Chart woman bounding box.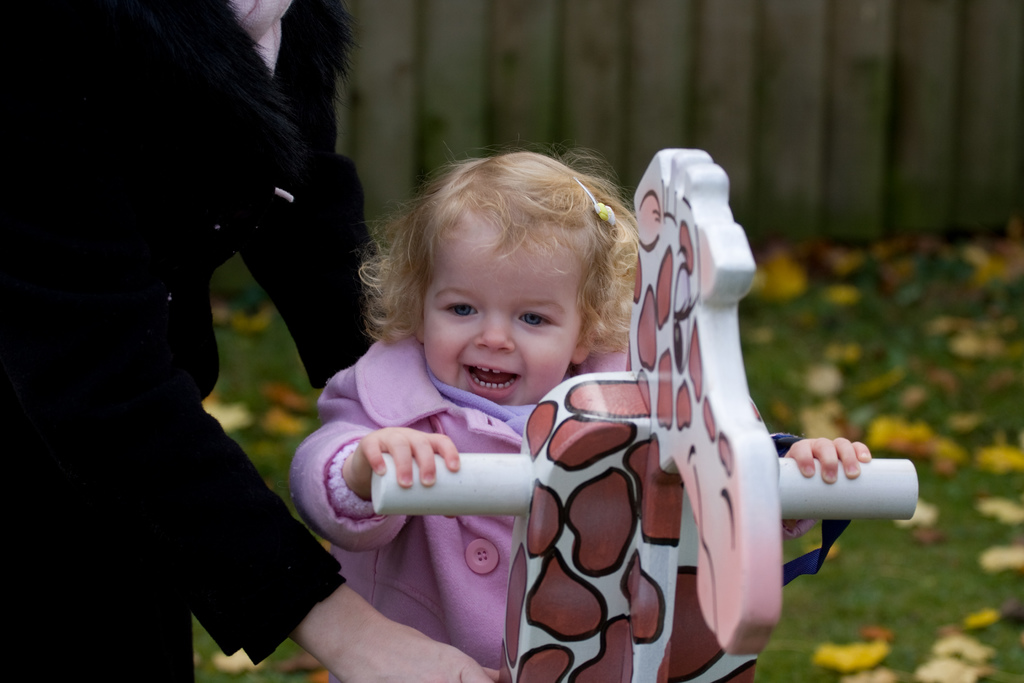
Charted: bbox=(0, 0, 519, 682).
